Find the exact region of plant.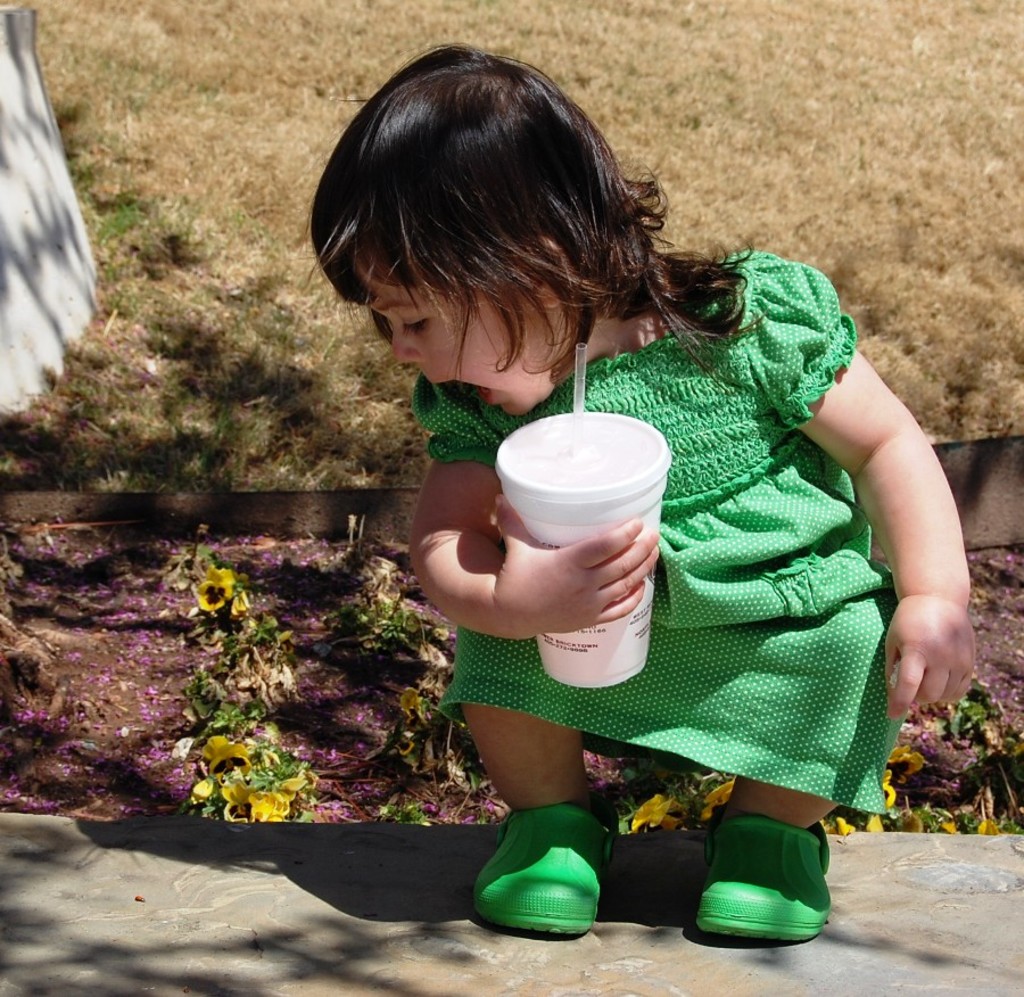
Exact region: 364:551:466:790.
